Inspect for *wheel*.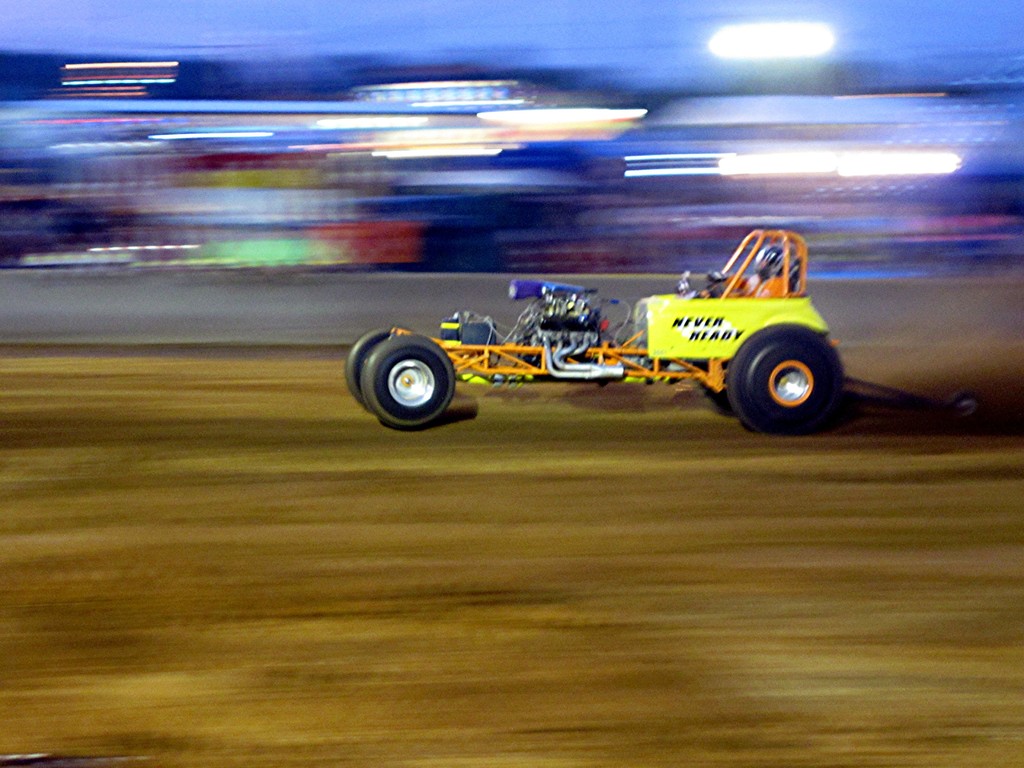
Inspection: (x1=951, y1=388, x2=980, y2=422).
